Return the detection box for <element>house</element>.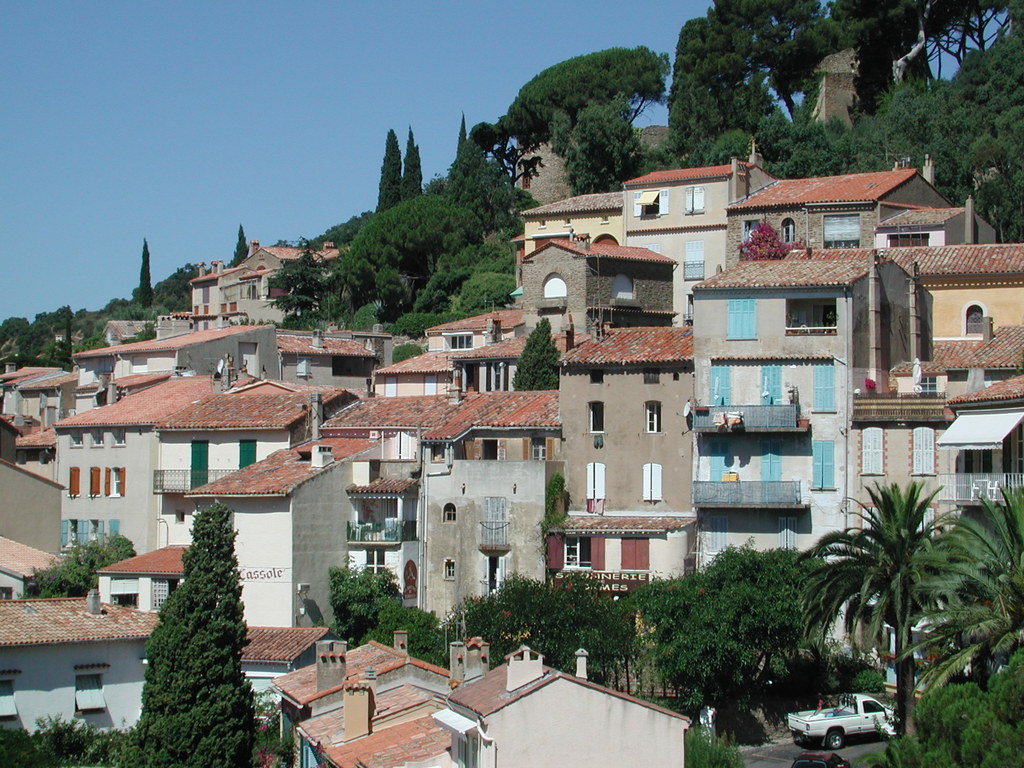
rect(873, 207, 999, 246).
